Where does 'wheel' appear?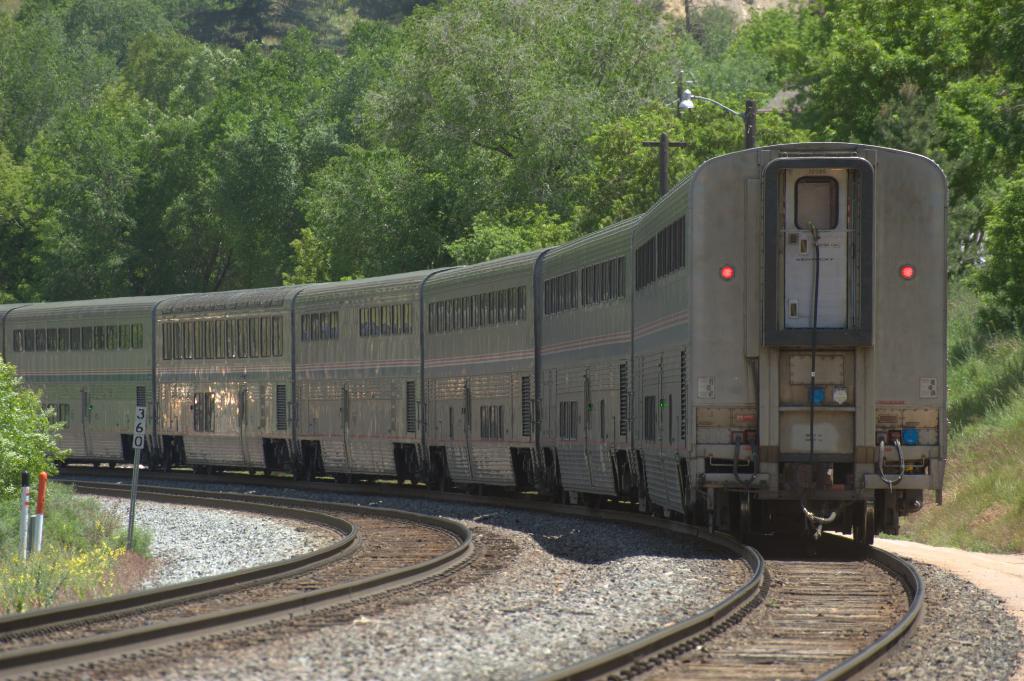
Appears at 857 504 874 545.
